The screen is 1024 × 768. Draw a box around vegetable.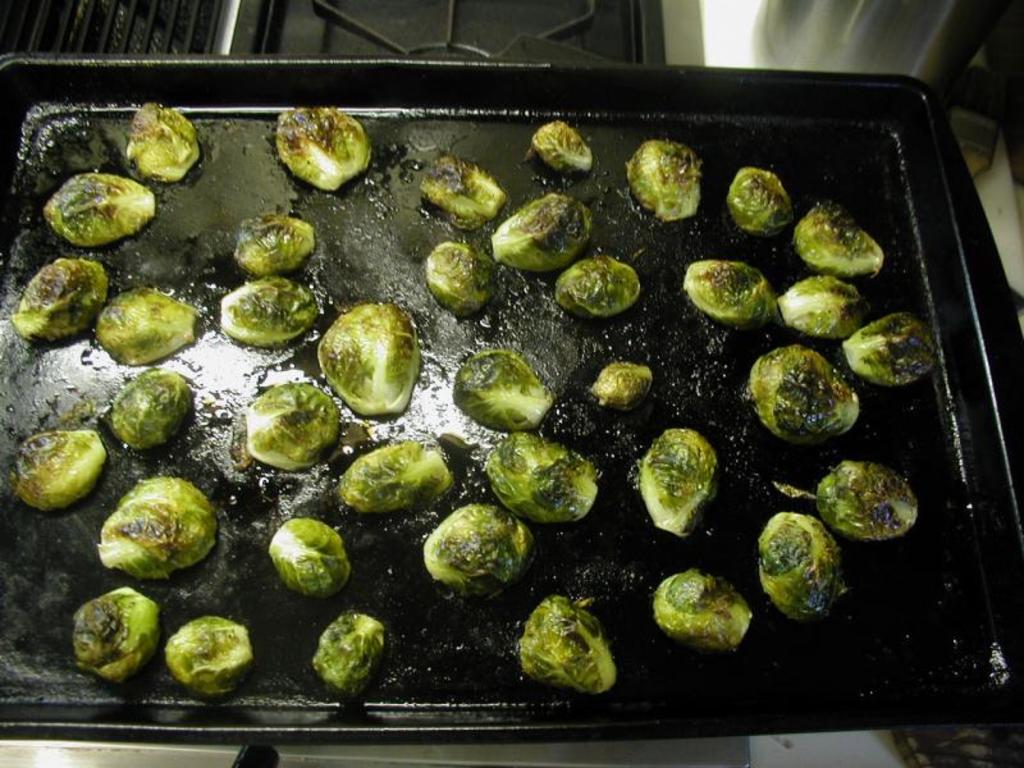
(337, 440, 457, 511).
